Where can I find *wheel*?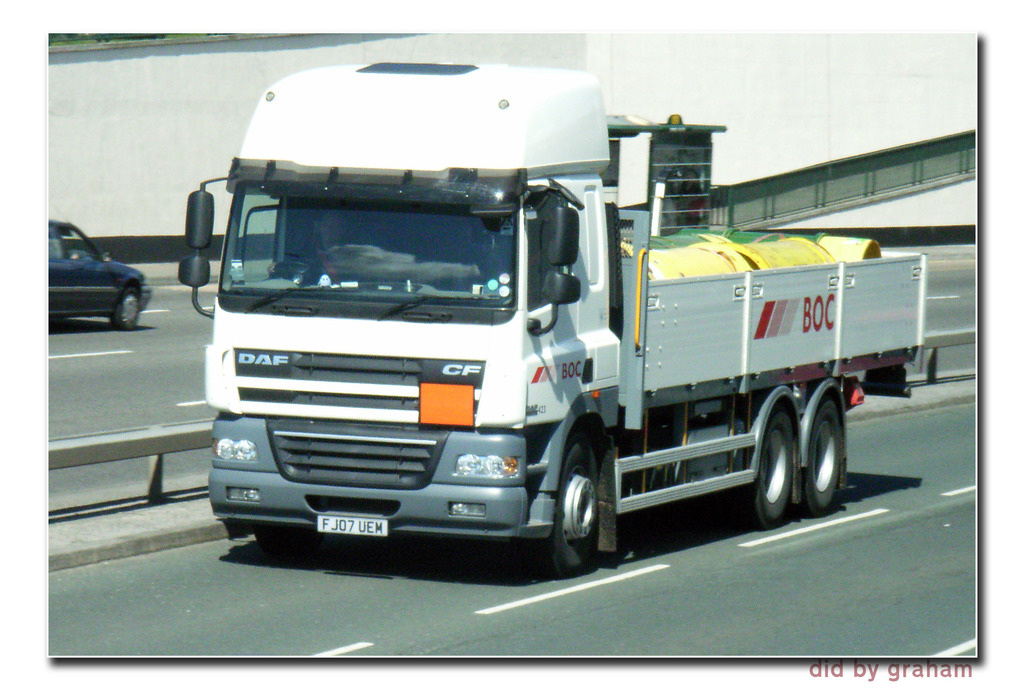
You can find it at detection(529, 428, 617, 573).
